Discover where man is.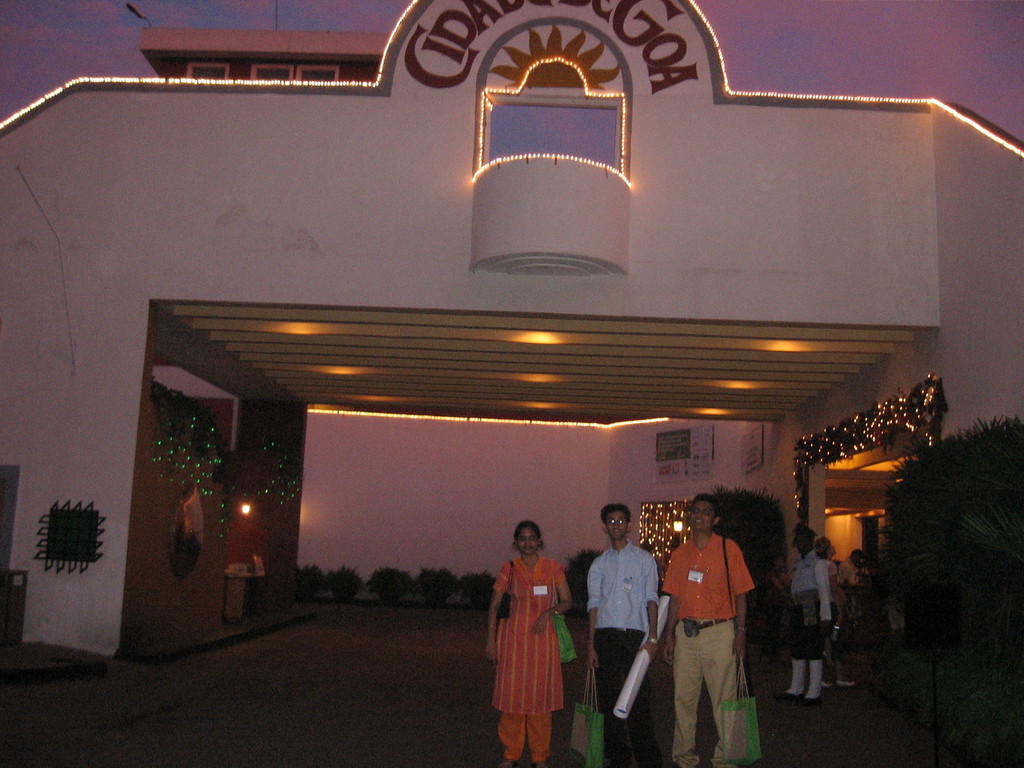
Discovered at x1=776 y1=527 x2=829 y2=705.
